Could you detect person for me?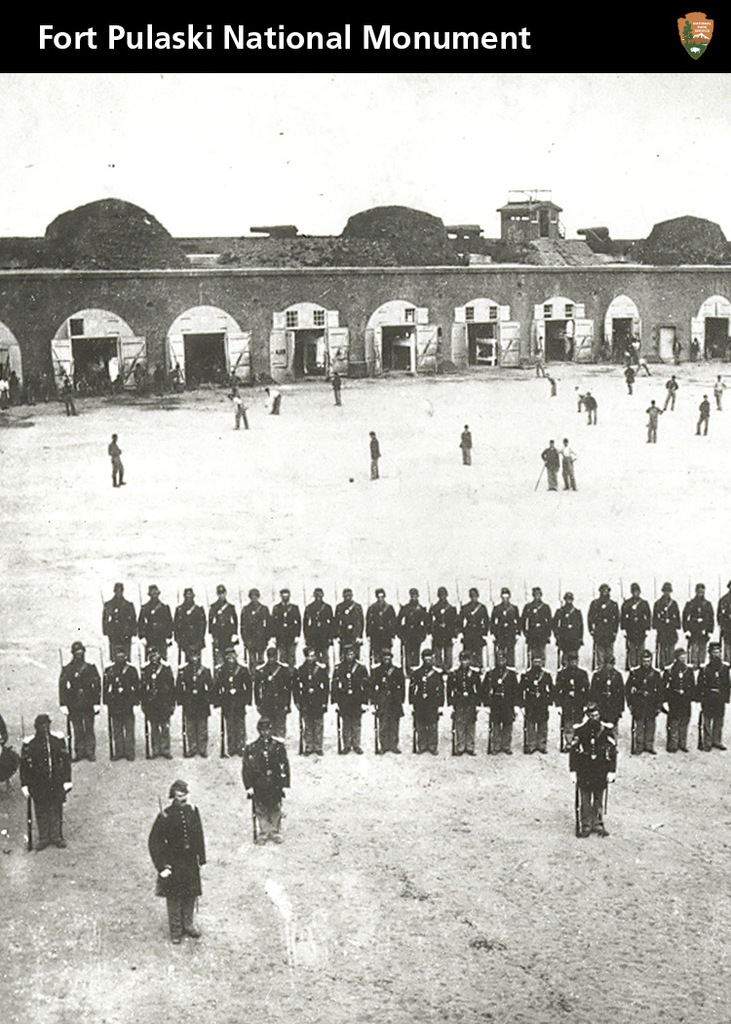
Detection result: detection(141, 781, 207, 950).
